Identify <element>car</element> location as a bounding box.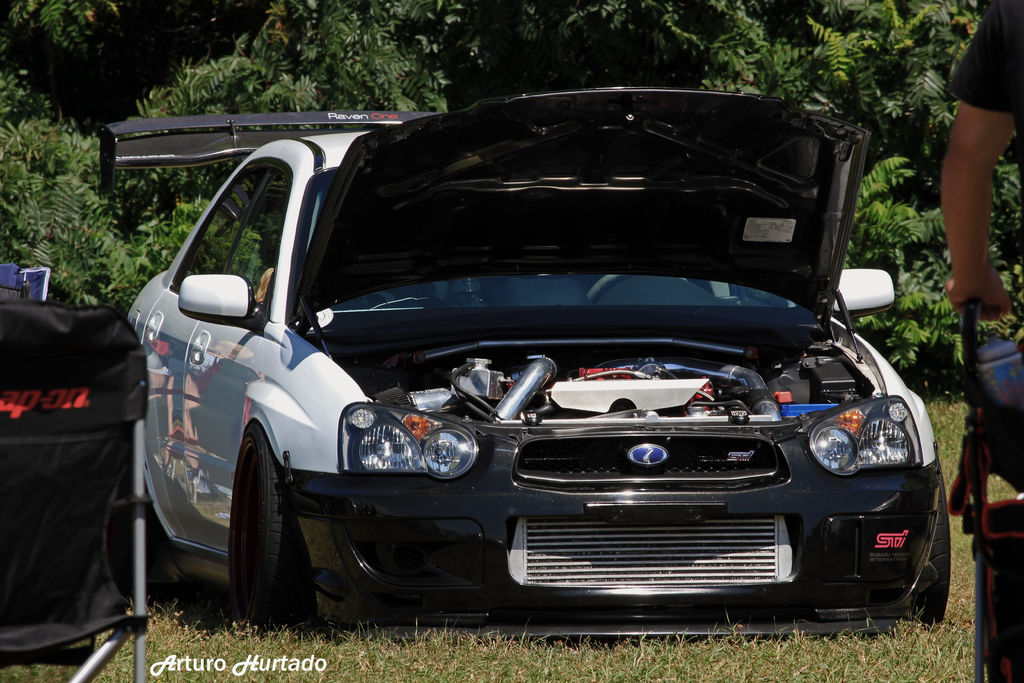
l=99, t=85, r=952, b=639.
